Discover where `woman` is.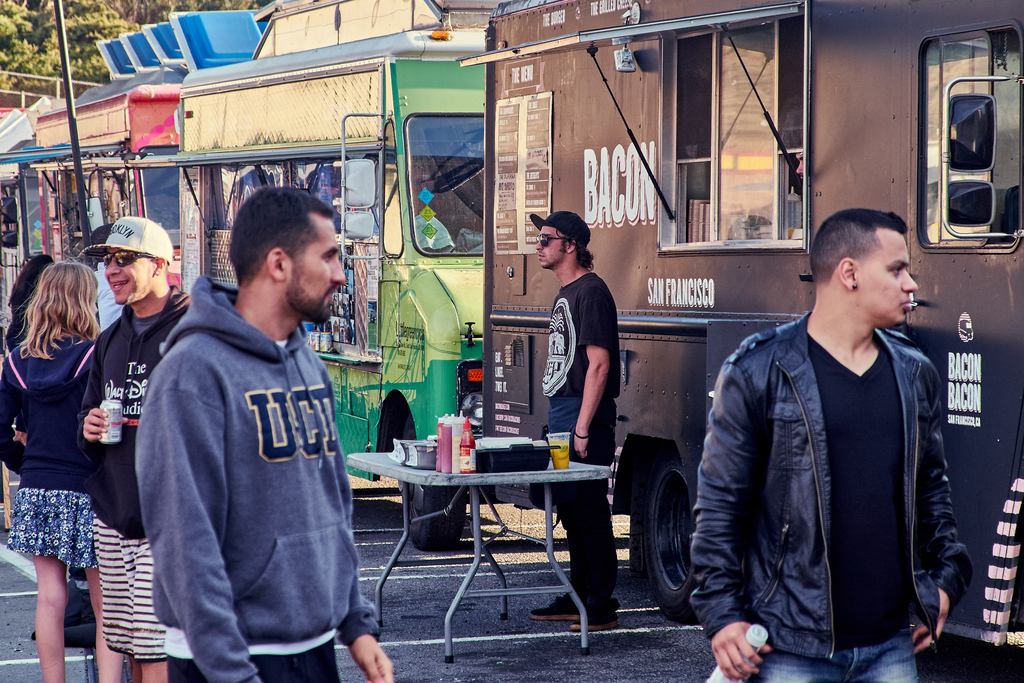
Discovered at crop(0, 258, 124, 682).
